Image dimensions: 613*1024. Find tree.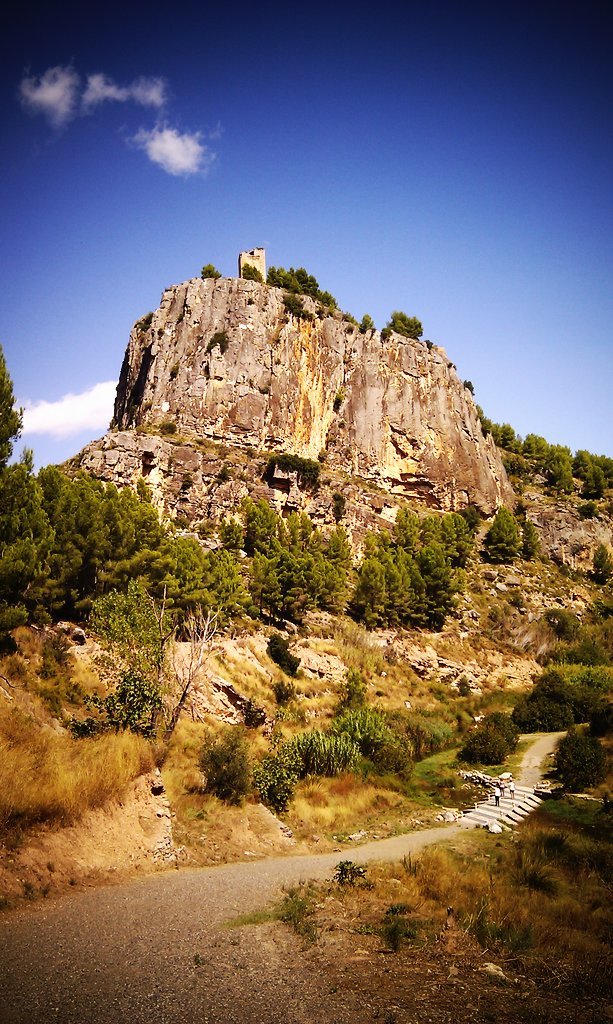
(310, 525, 351, 601).
